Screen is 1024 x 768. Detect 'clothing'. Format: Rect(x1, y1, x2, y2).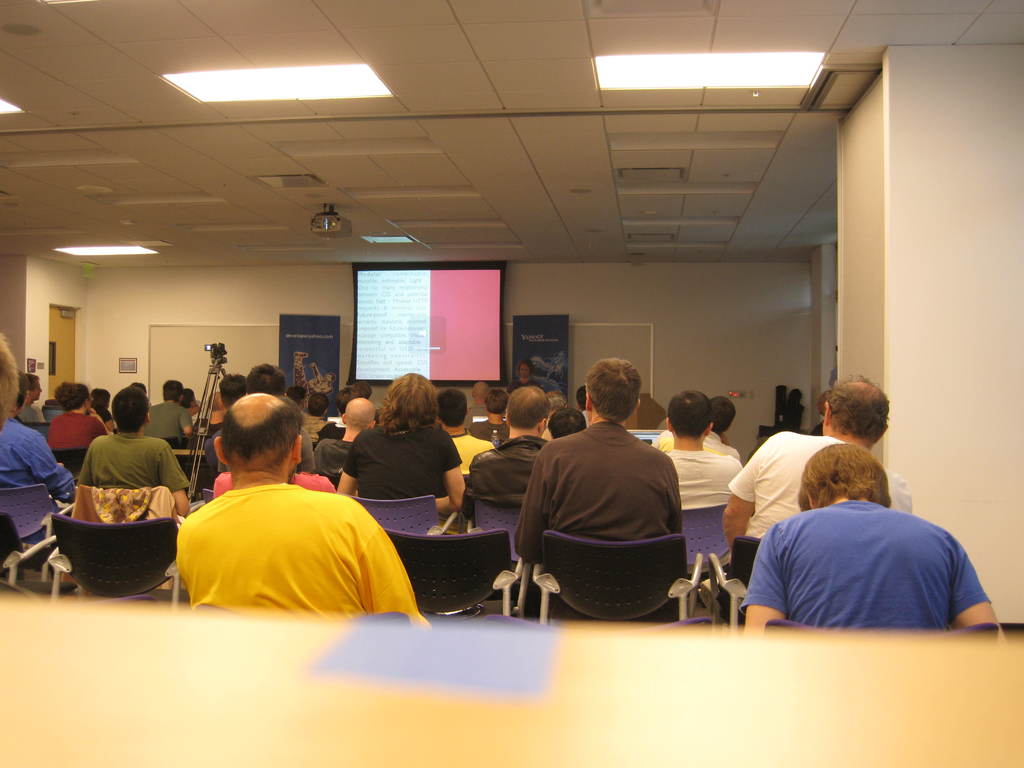
Rect(465, 435, 554, 512).
